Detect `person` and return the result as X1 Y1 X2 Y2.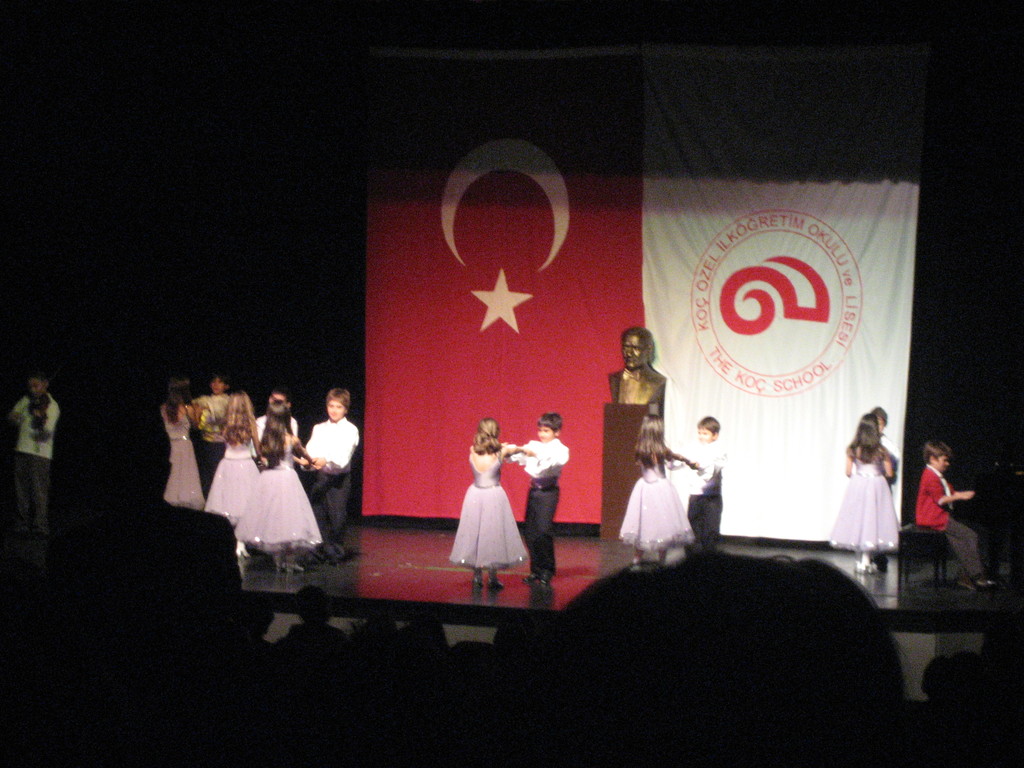
305 392 355 561.
